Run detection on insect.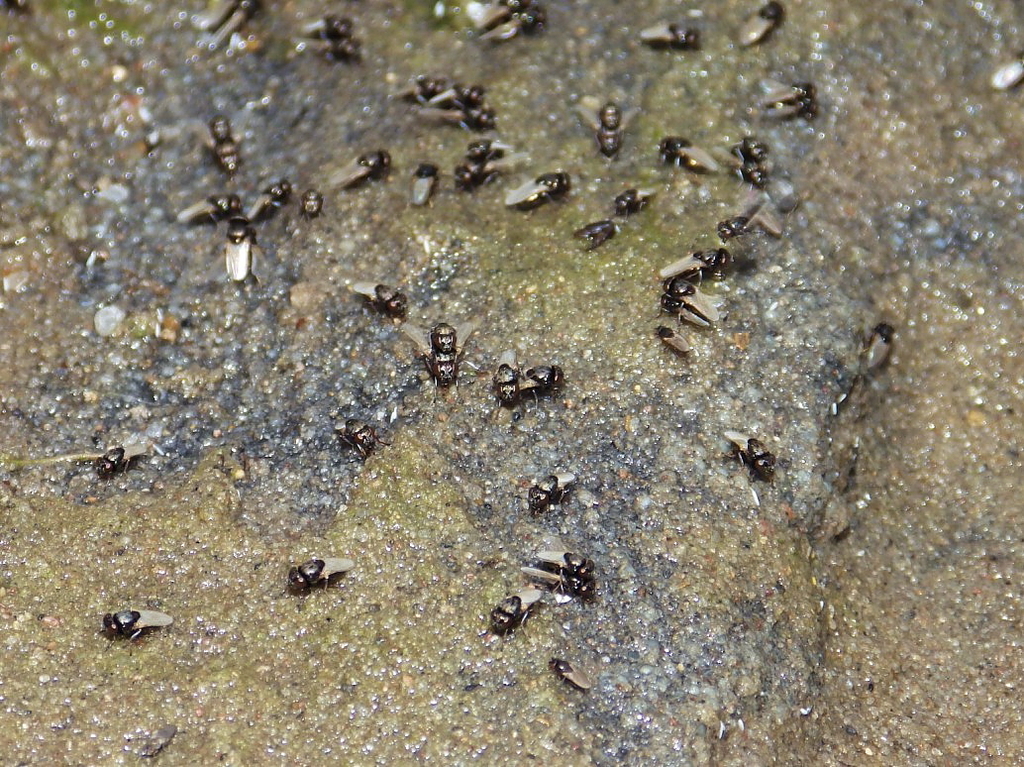
Result: detection(528, 471, 570, 514).
